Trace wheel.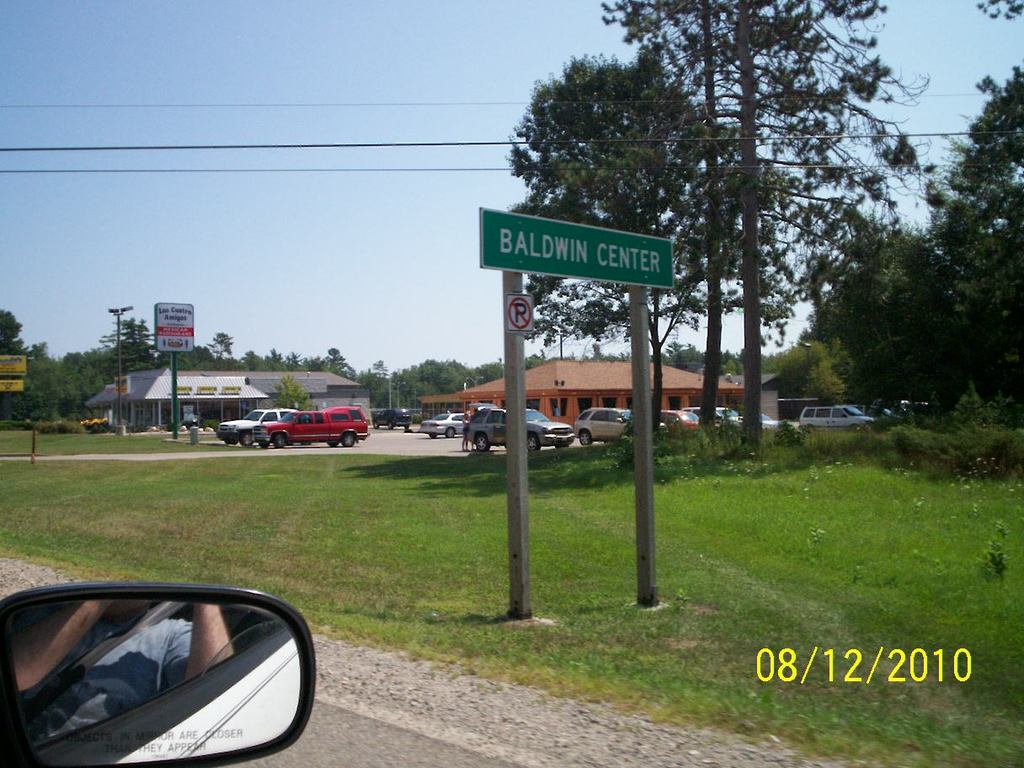
Traced to <box>446,429,456,437</box>.
